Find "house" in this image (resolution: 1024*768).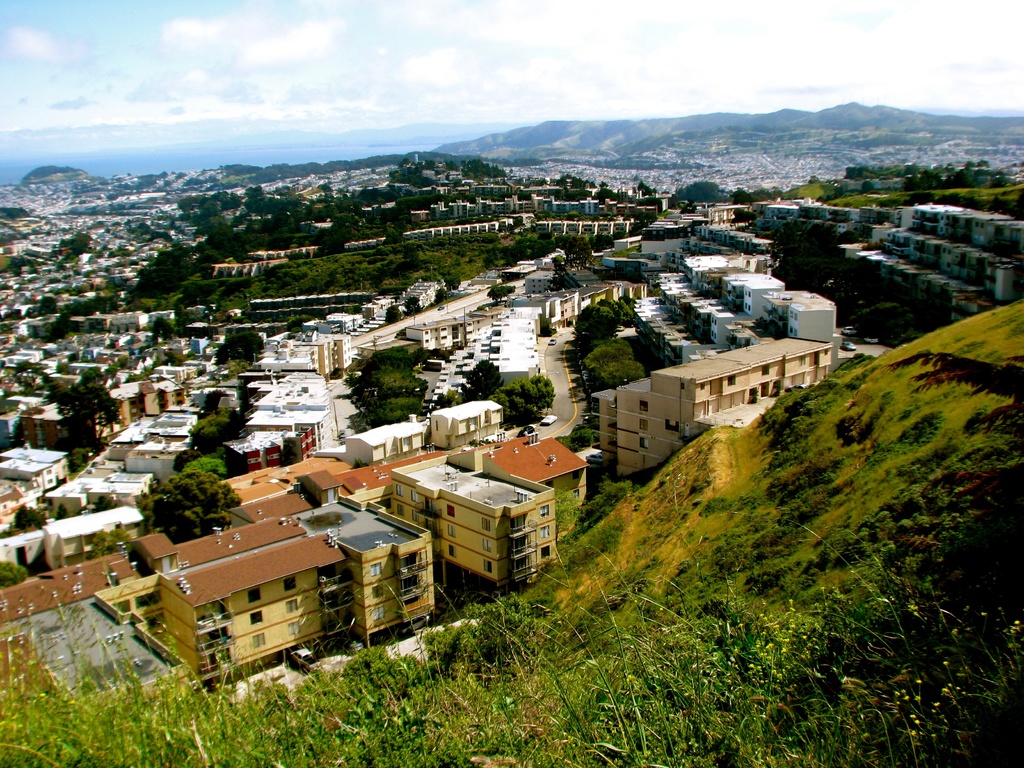
(535,211,633,244).
